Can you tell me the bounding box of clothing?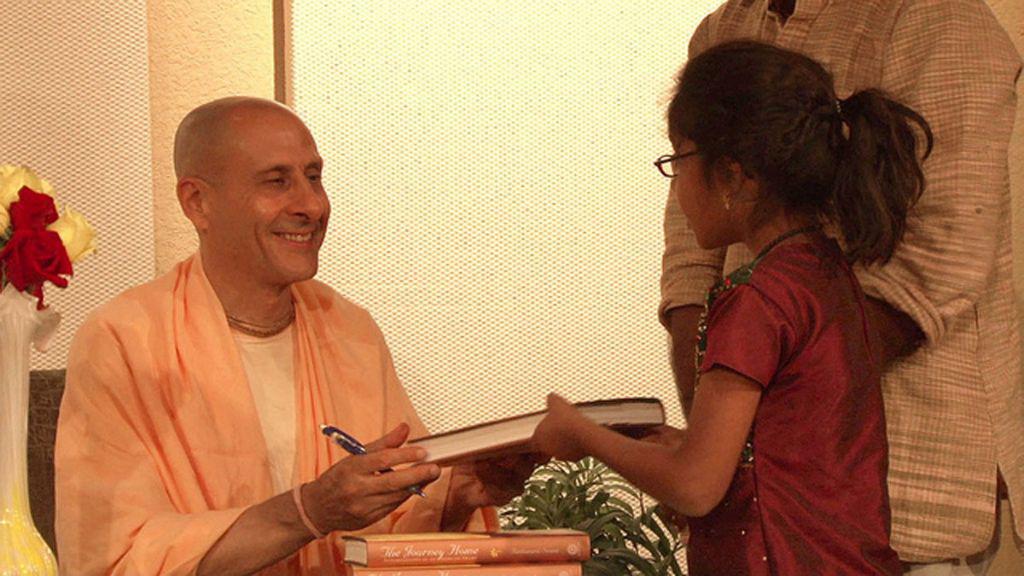
(x1=652, y1=0, x2=1023, y2=575).
